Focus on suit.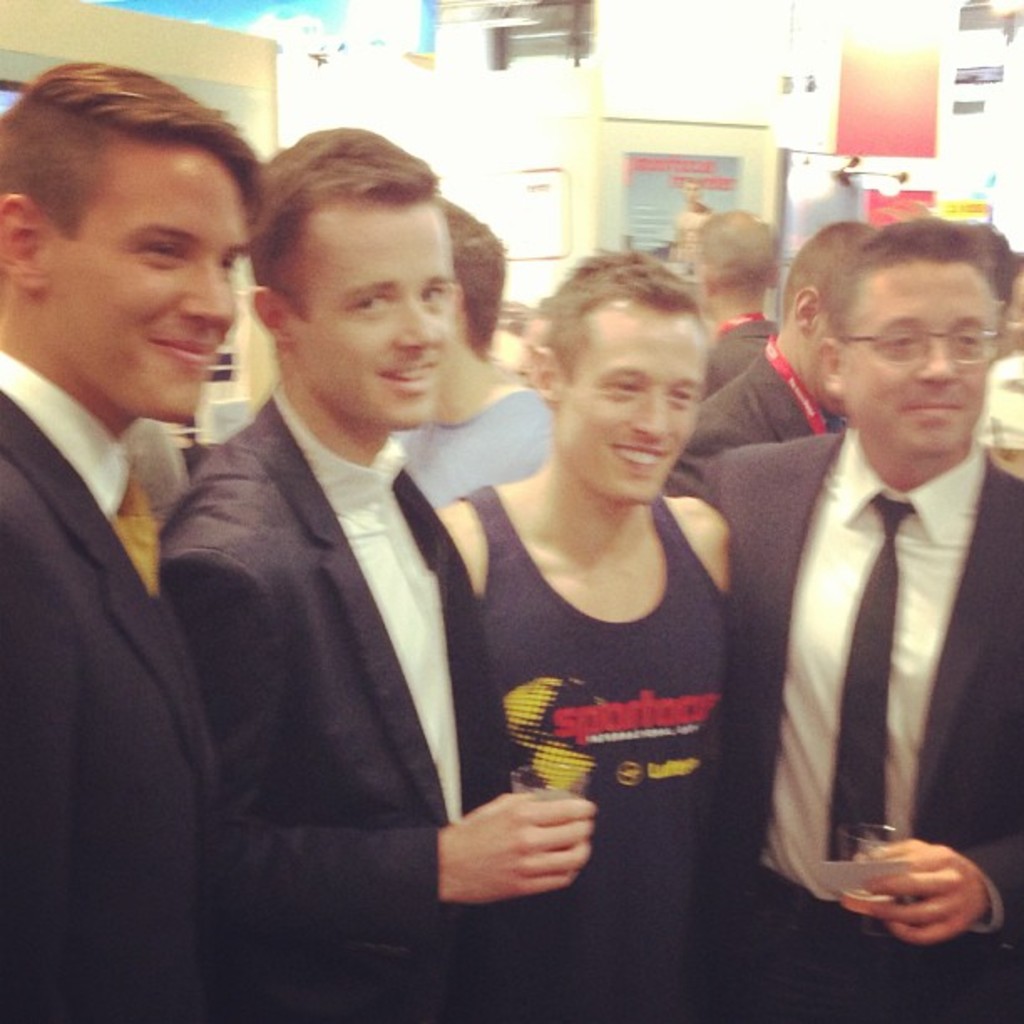
Focused at 0:142:269:986.
